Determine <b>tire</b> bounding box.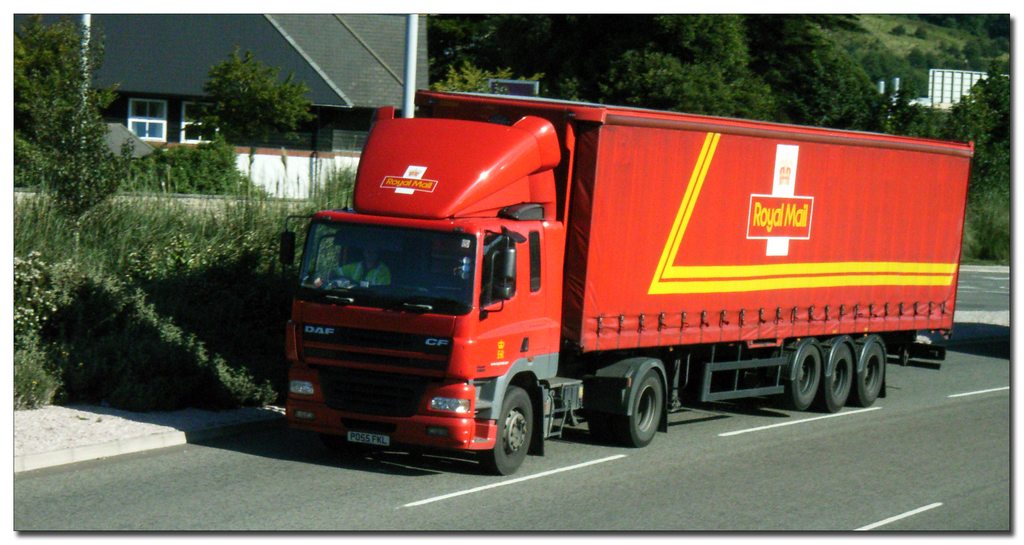
Determined: select_region(818, 345, 852, 412).
